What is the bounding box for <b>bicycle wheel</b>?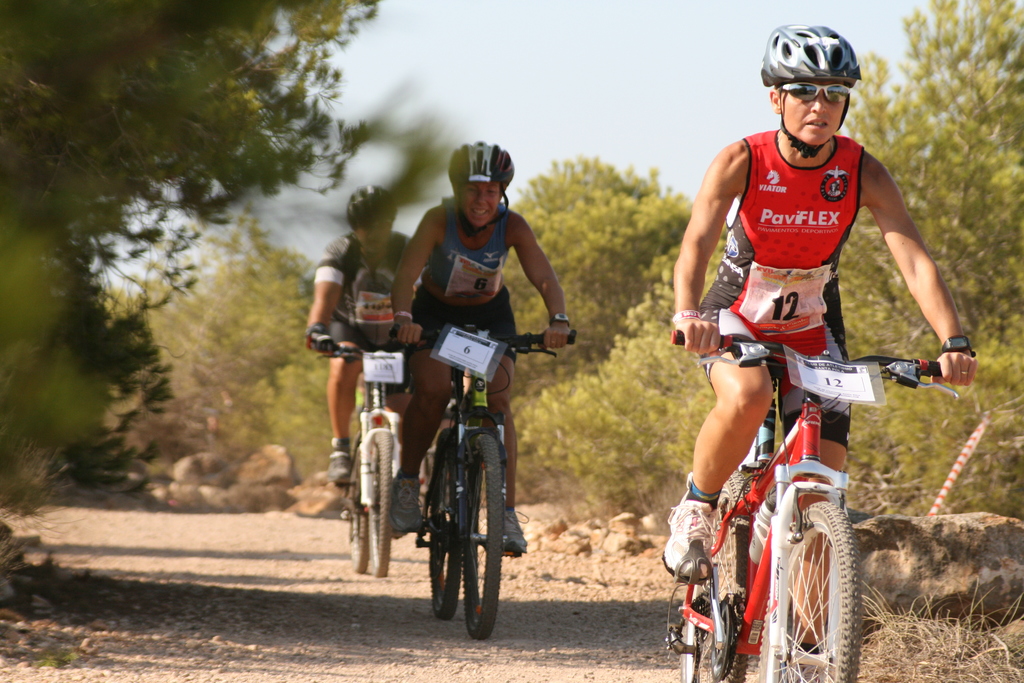
region(464, 431, 507, 648).
